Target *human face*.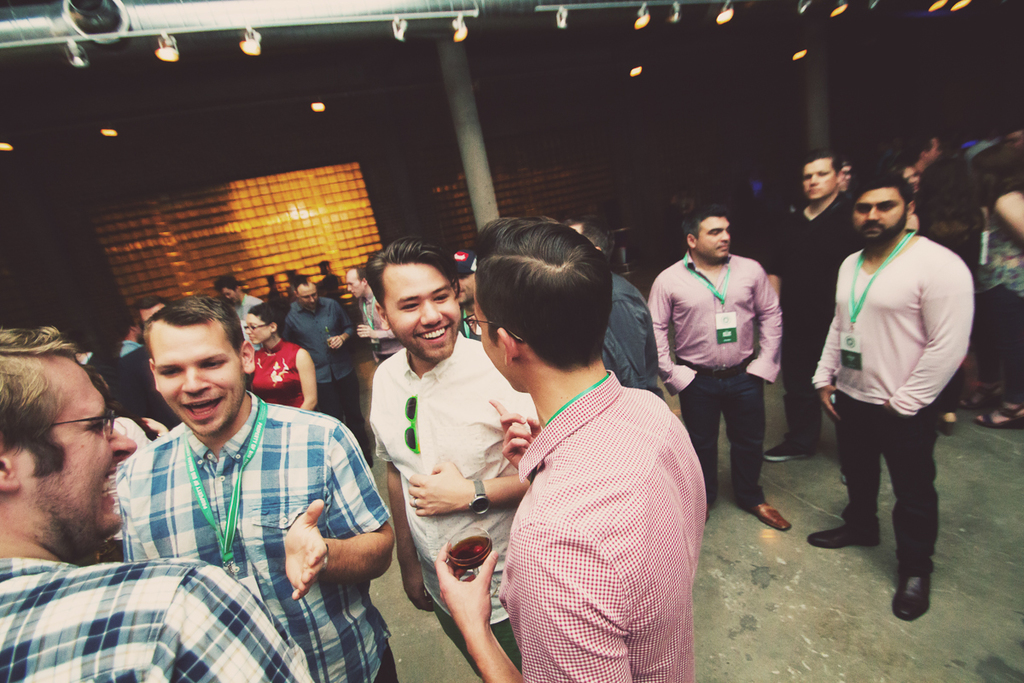
Target region: [385,261,461,359].
